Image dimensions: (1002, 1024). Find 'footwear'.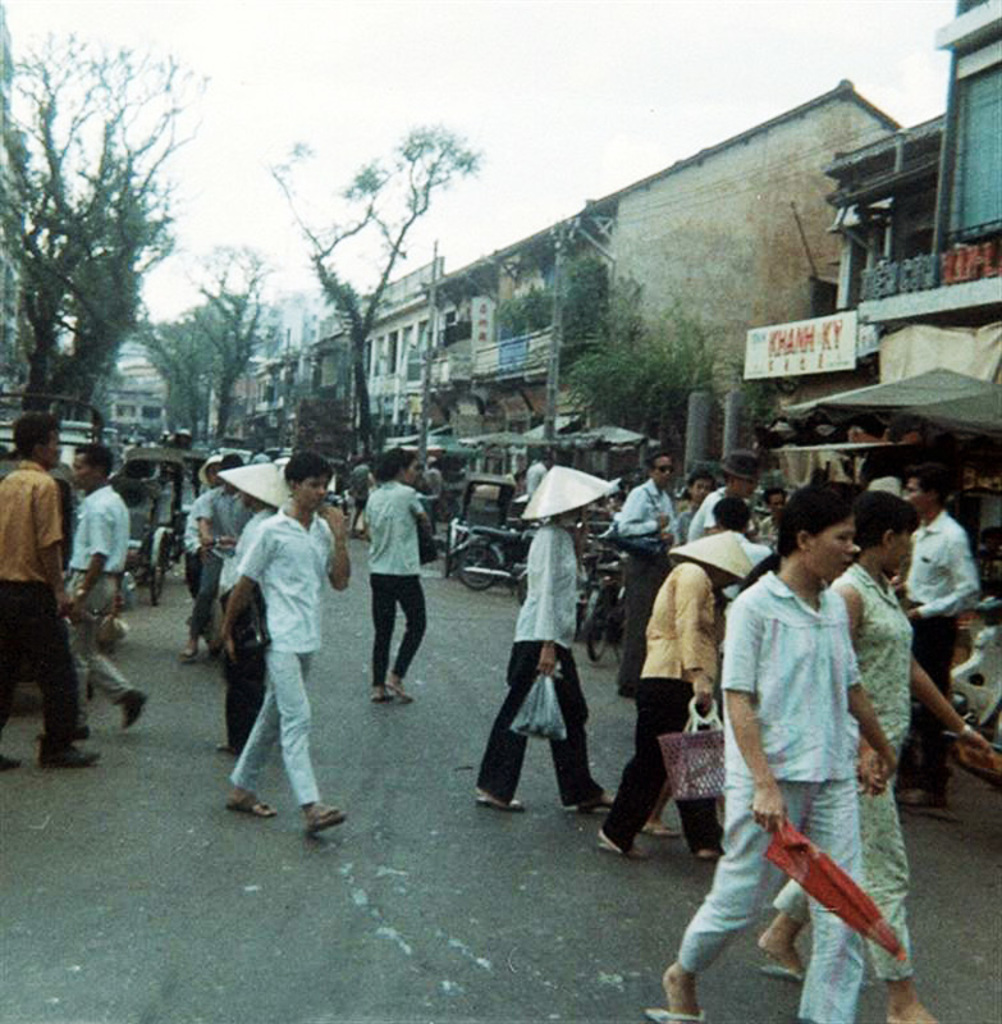
563/792/616/814.
